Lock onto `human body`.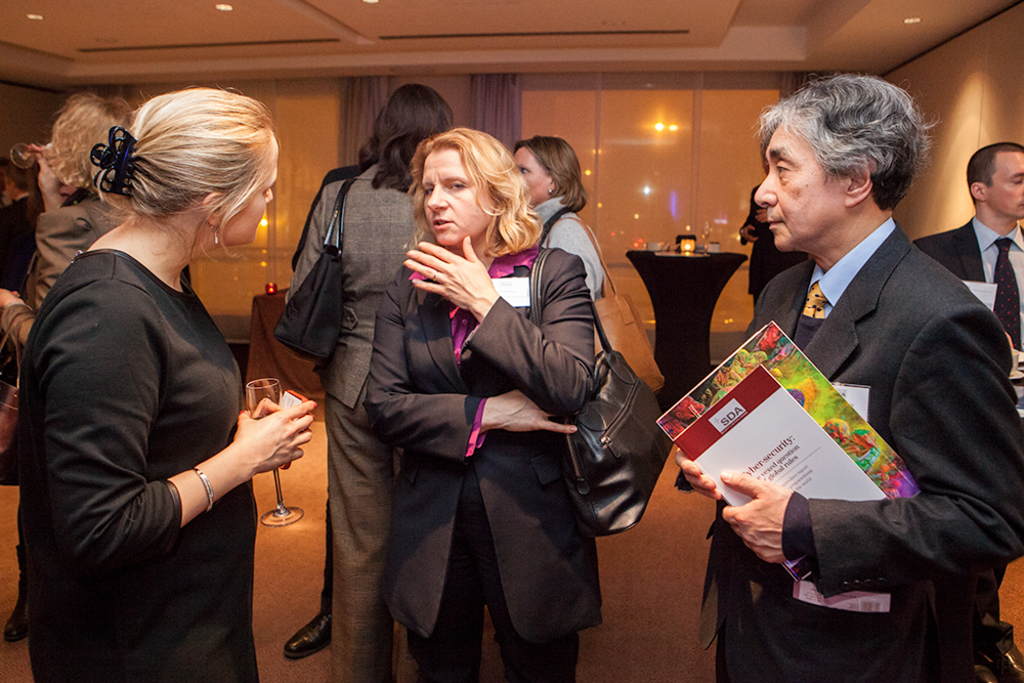
Locked: x1=527 y1=194 x2=611 y2=296.
